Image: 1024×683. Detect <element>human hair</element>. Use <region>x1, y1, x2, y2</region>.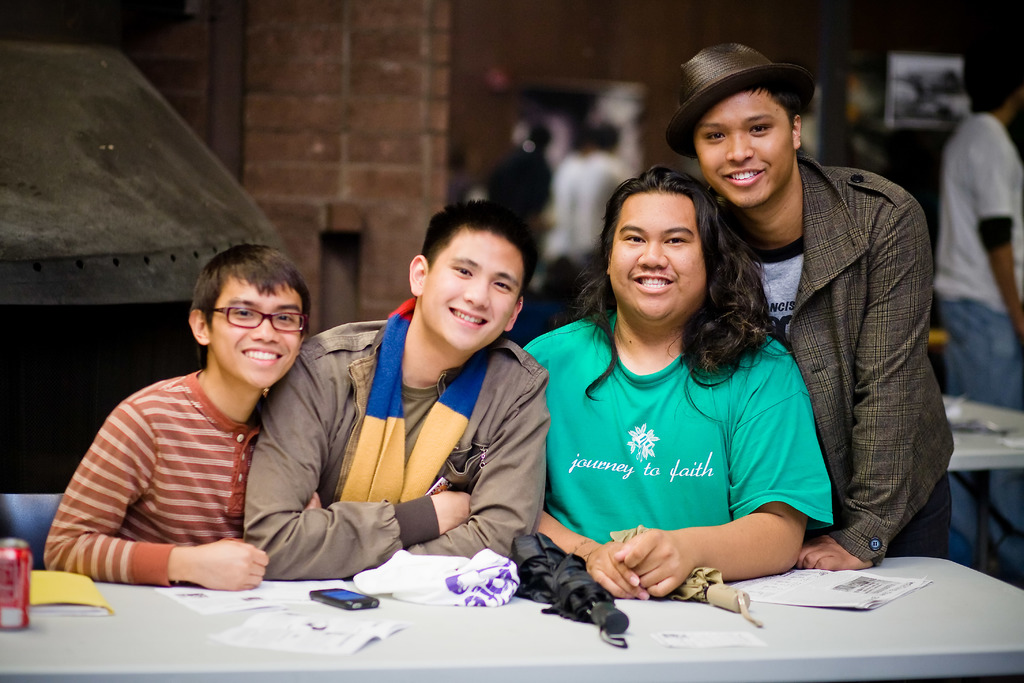
<region>422, 197, 545, 299</region>.
